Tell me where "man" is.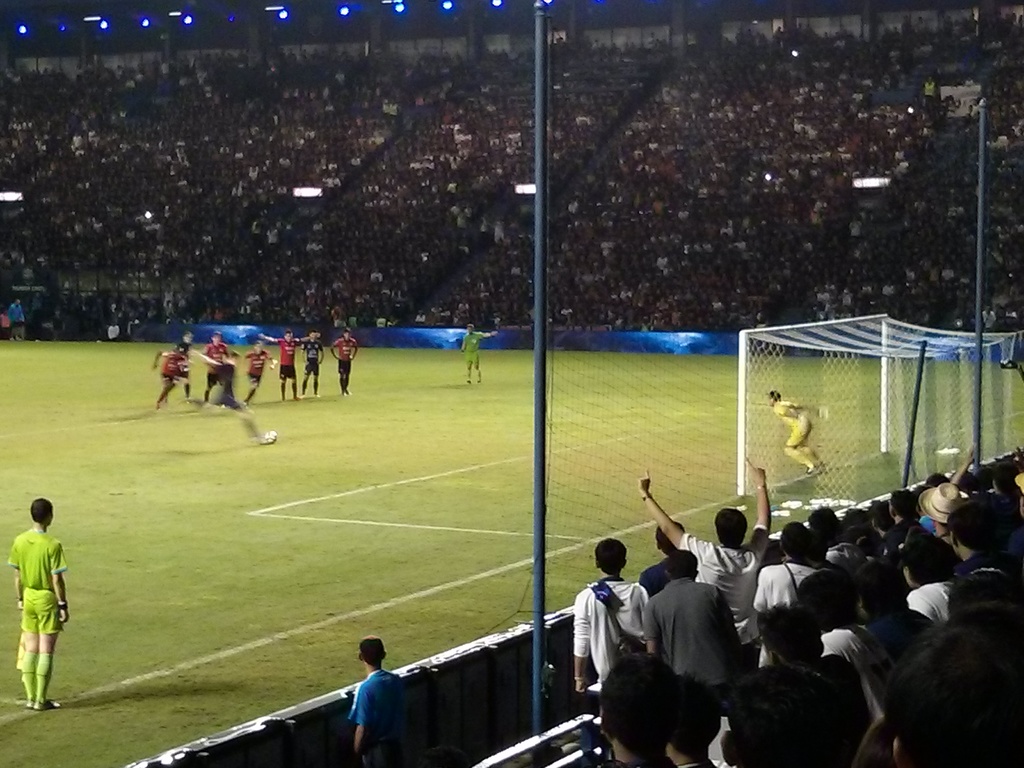
"man" is at <bbox>202, 326, 228, 367</bbox>.
